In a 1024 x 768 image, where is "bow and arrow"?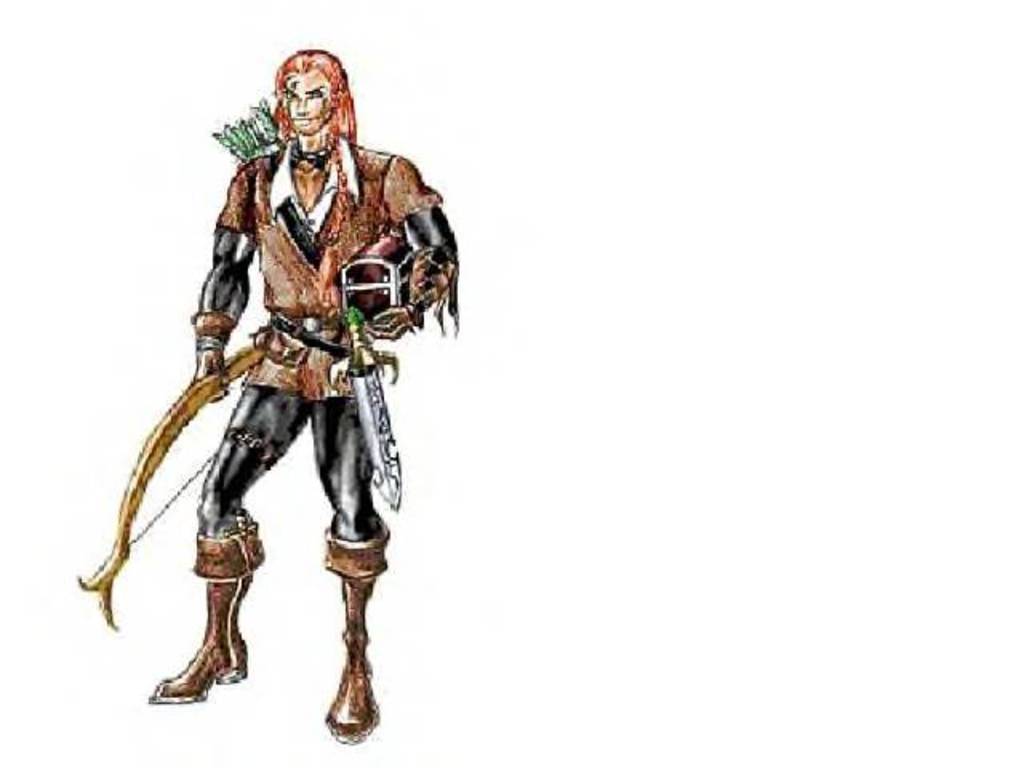
bbox=[74, 346, 261, 632].
